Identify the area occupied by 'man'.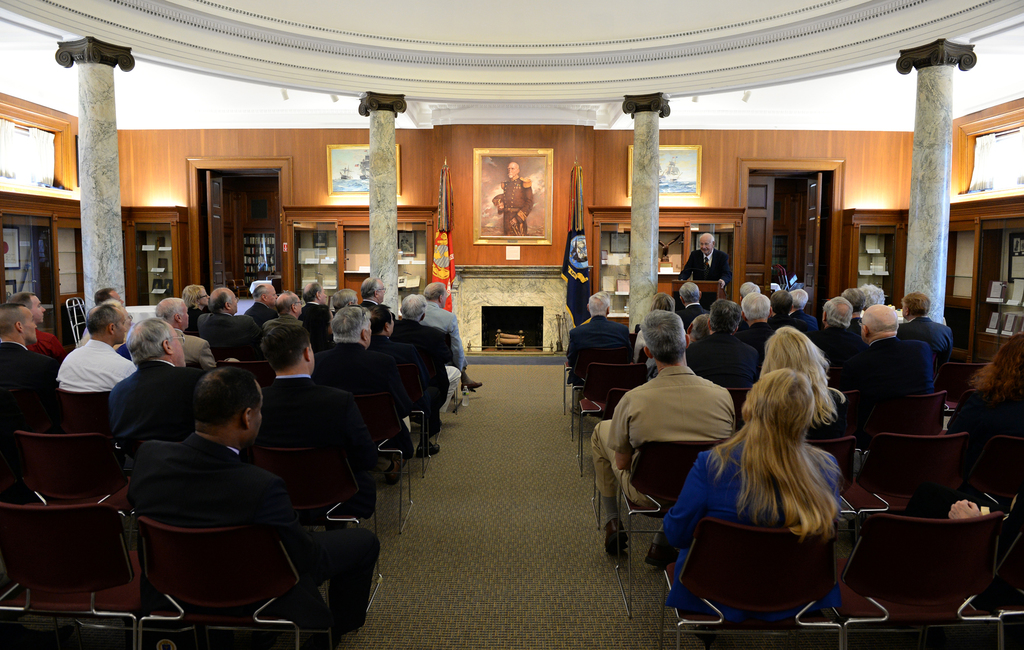
Area: 764 287 804 338.
